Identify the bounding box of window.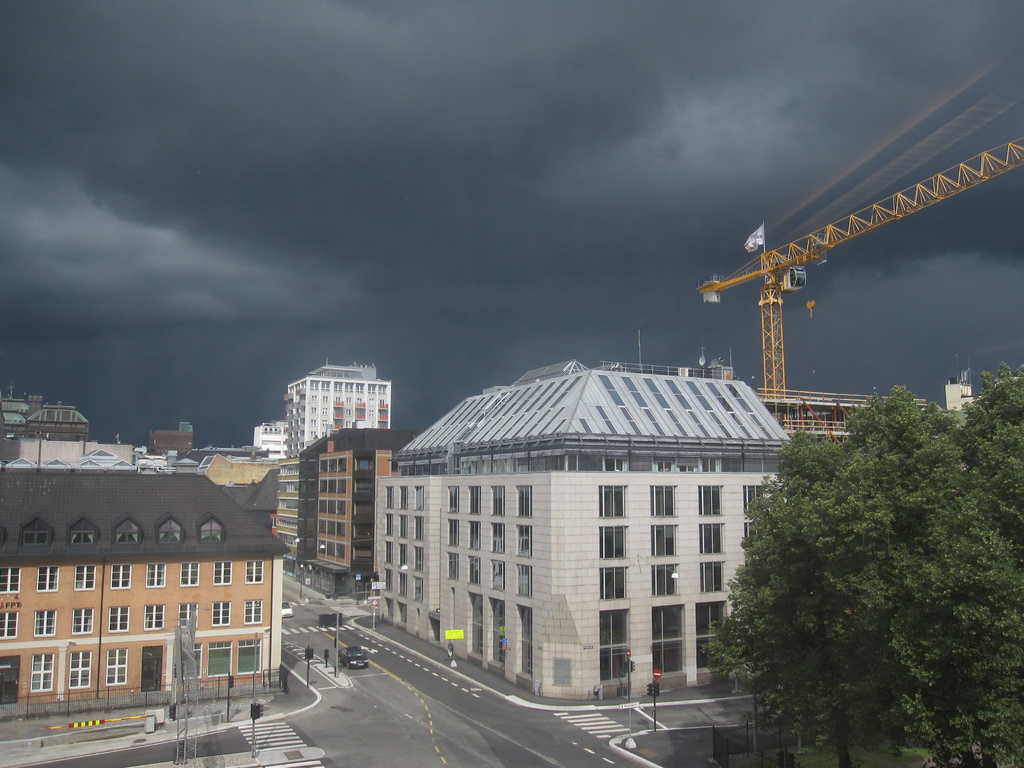
pyautogui.locateOnScreen(33, 651, 56, 694).
